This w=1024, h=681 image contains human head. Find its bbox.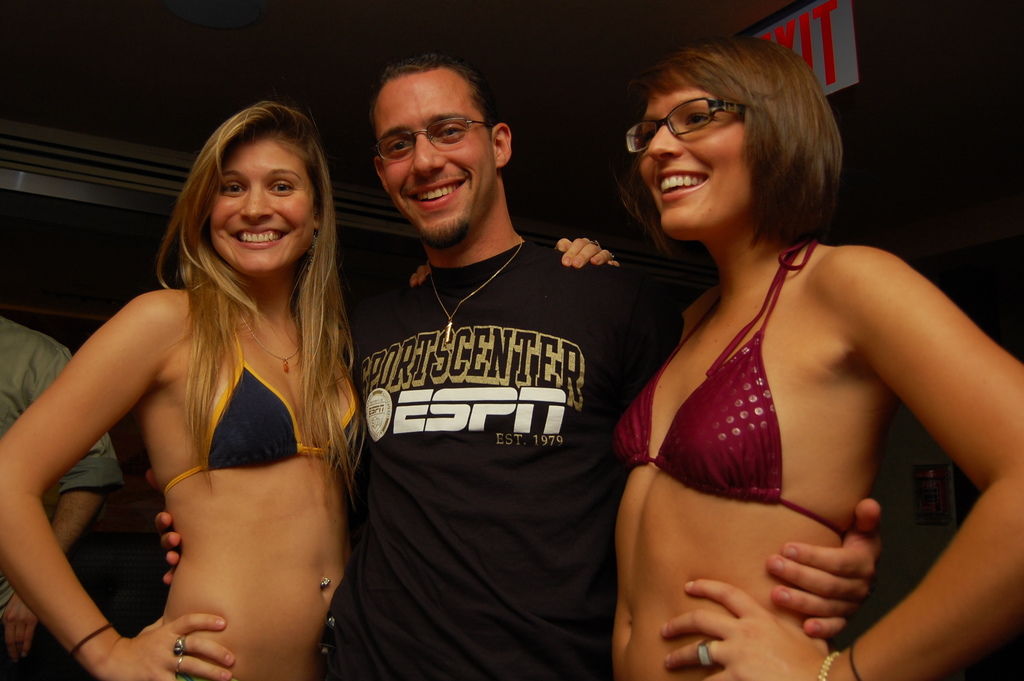
bbox=[372, 53, 515, 252].
